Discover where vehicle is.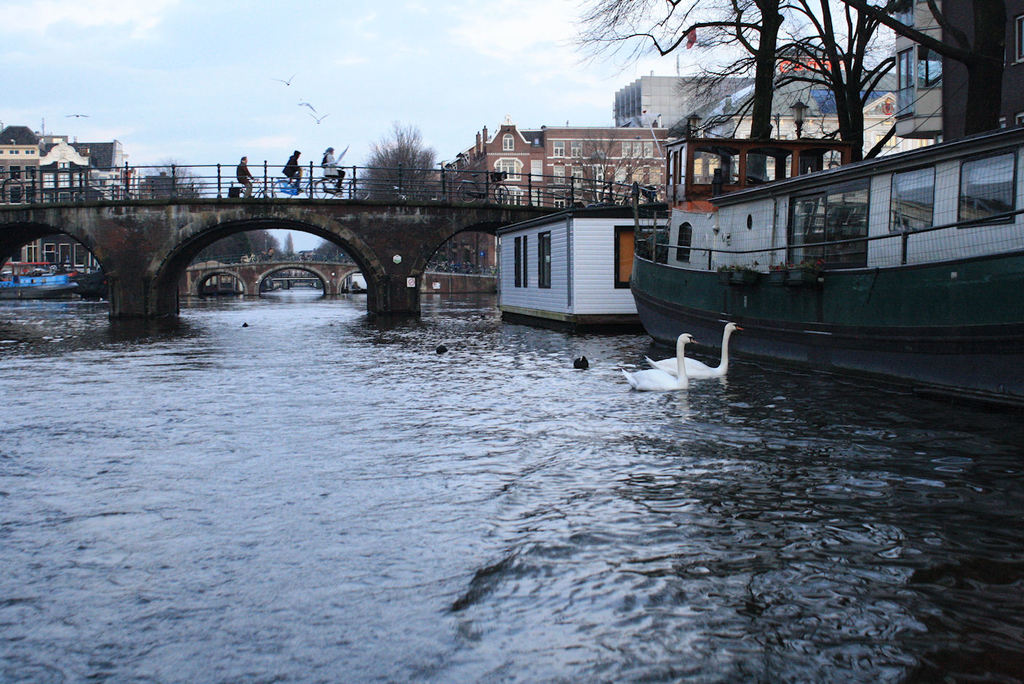
Discovered at crop(625, 122, 1023, 414).
